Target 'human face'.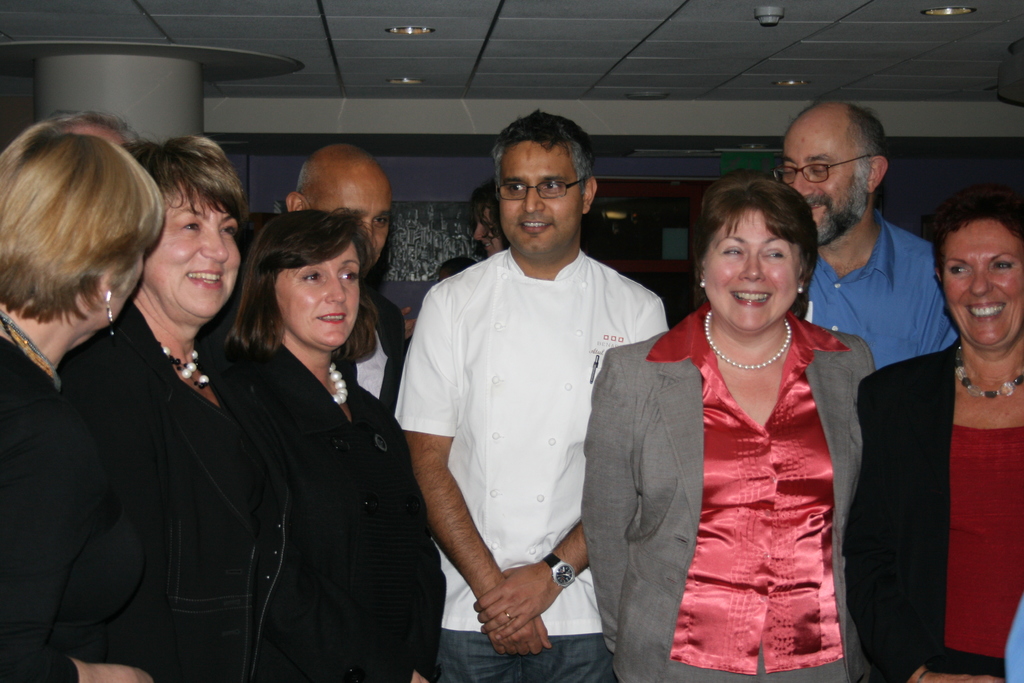
Target region: [149,189,241,317].
